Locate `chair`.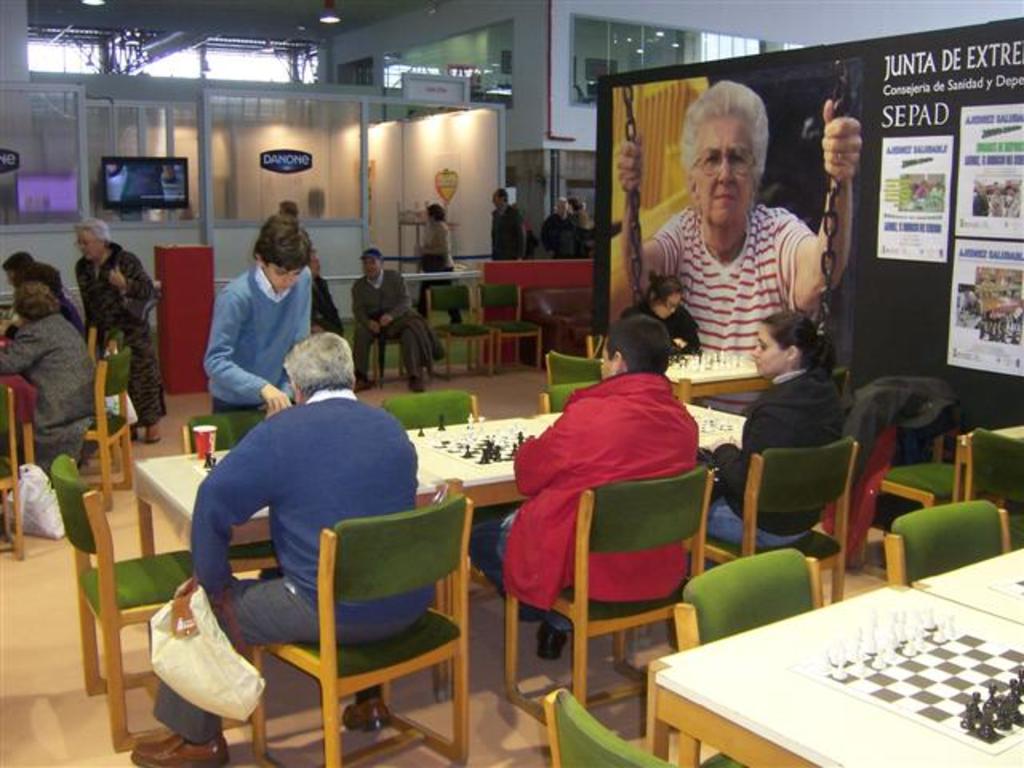
Bounding box: {"left": 181, "top": 406, "right": 278, "bottom": 574}.
